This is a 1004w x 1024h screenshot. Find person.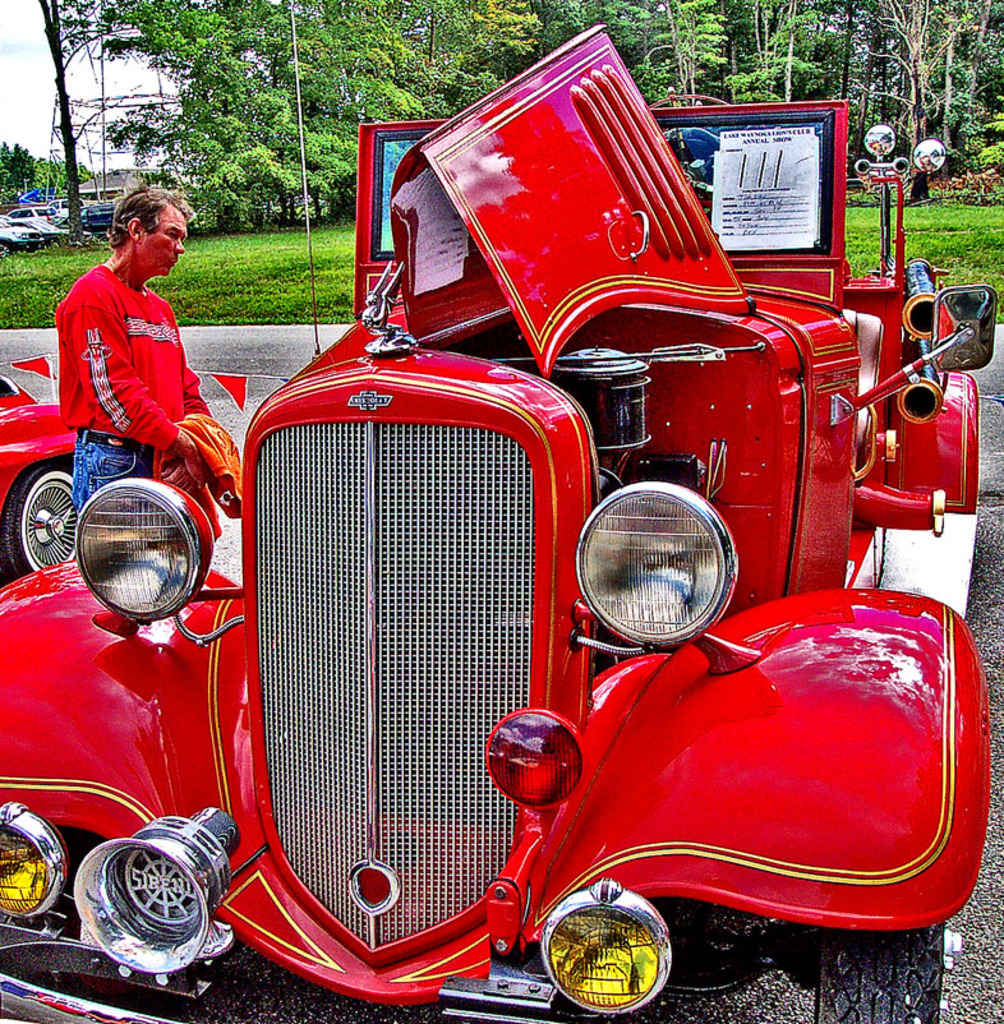
Bounding box: locate(46, 194, 217, 522).
